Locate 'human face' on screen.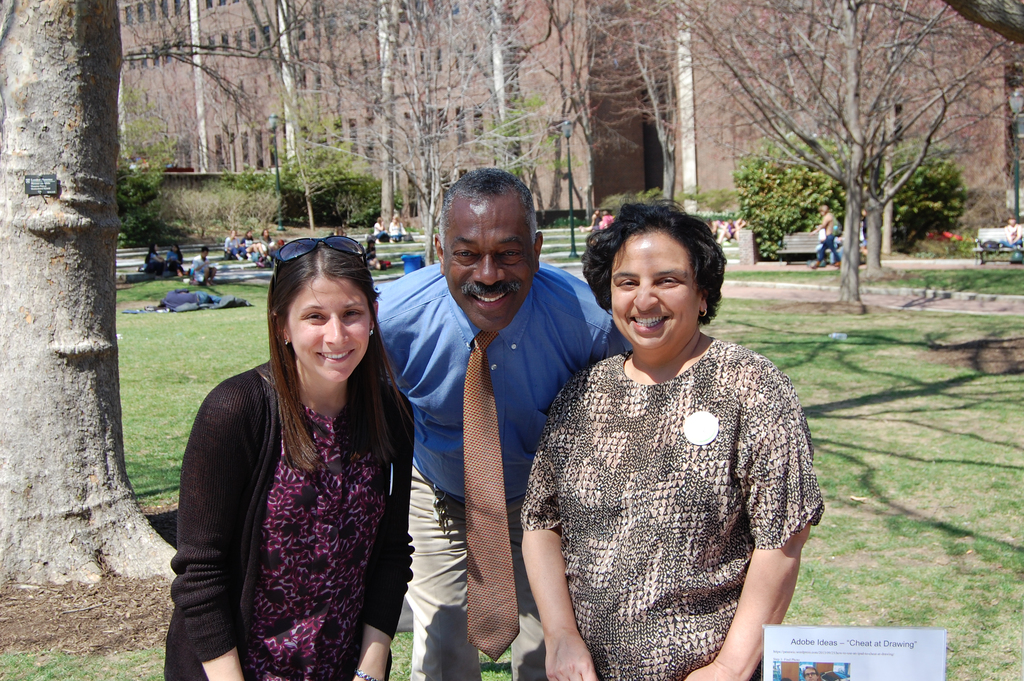
On screen at left=287, top=272, right=369, bottom=381.
